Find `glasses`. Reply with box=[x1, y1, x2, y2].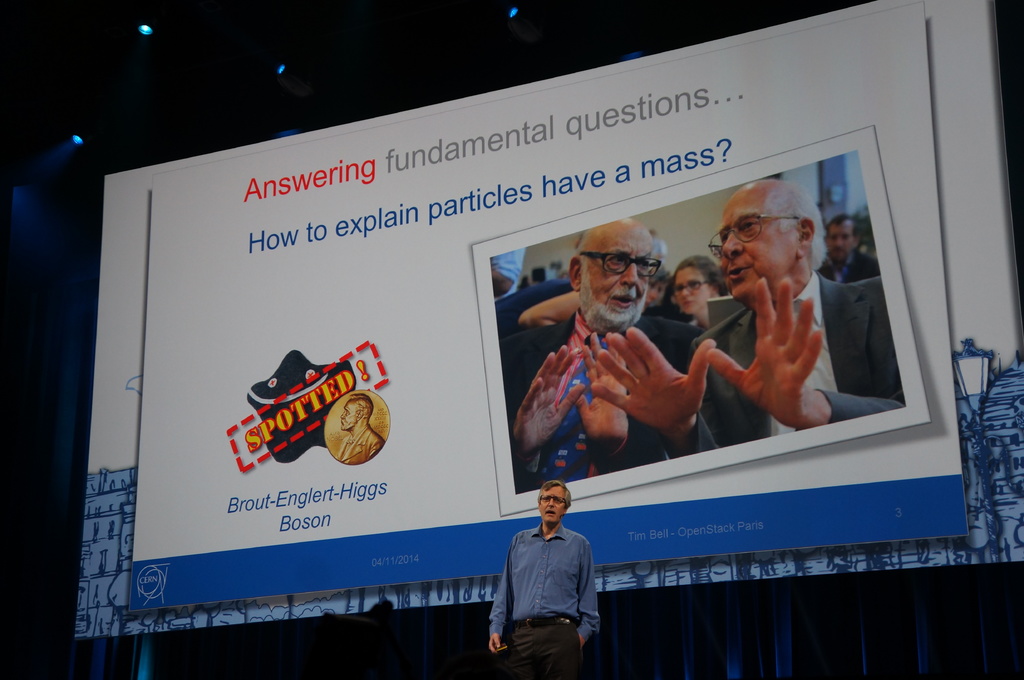
box=[579, 251, 658, 281].
